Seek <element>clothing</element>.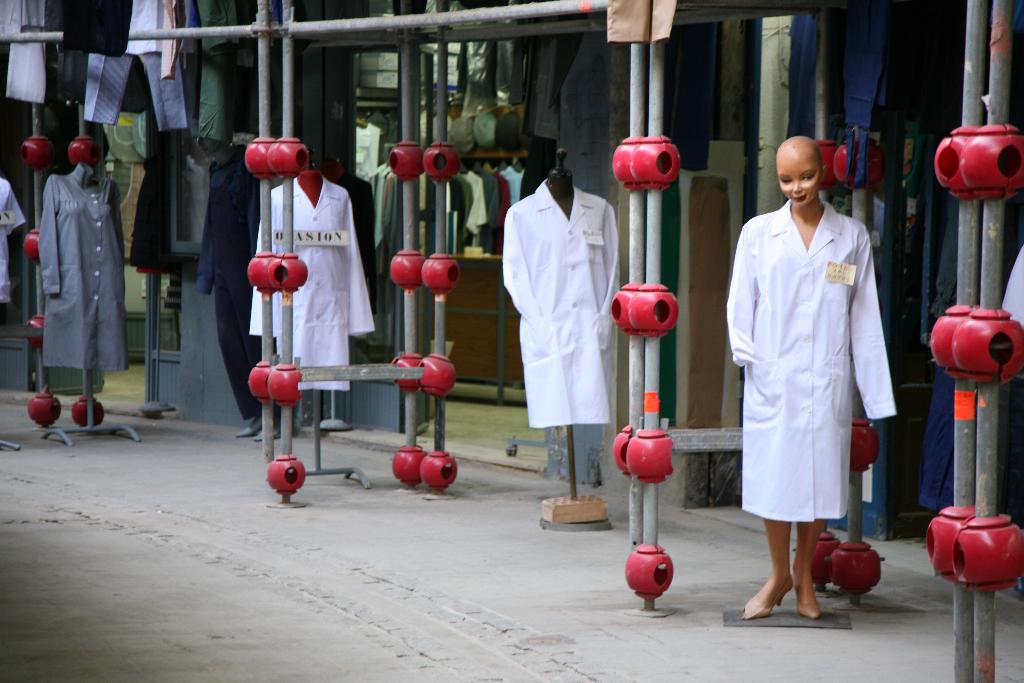
(243, 177, 375, 393).
